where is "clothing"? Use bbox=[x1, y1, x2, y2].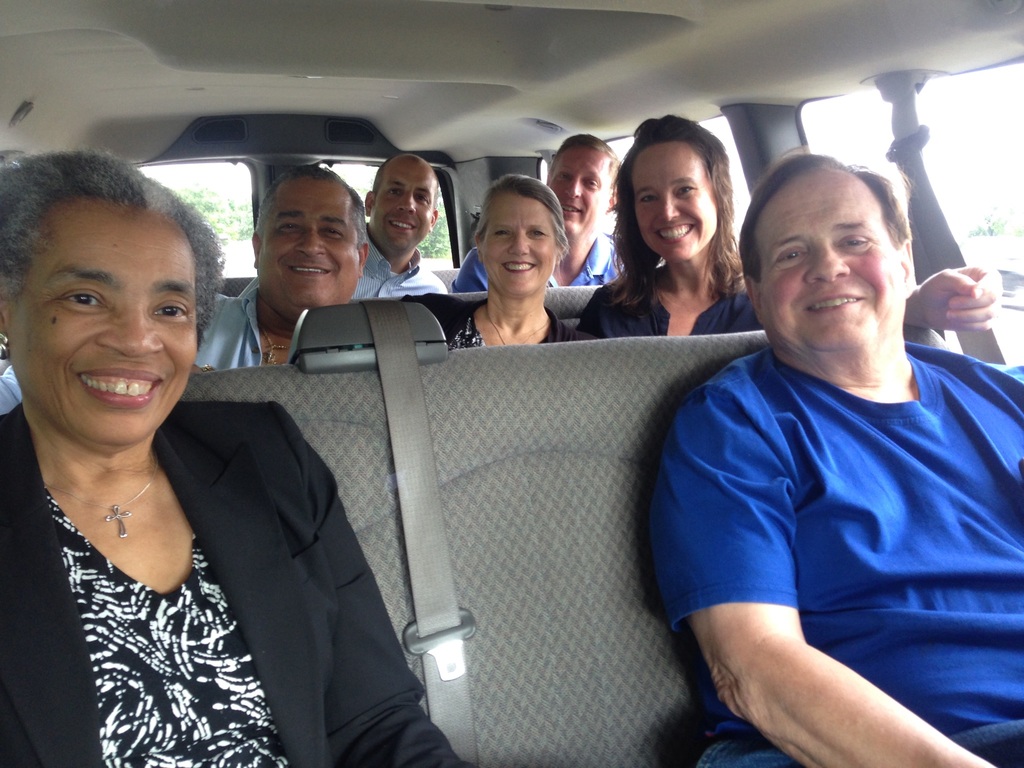
bbox=[649, 254, 993, 767].
